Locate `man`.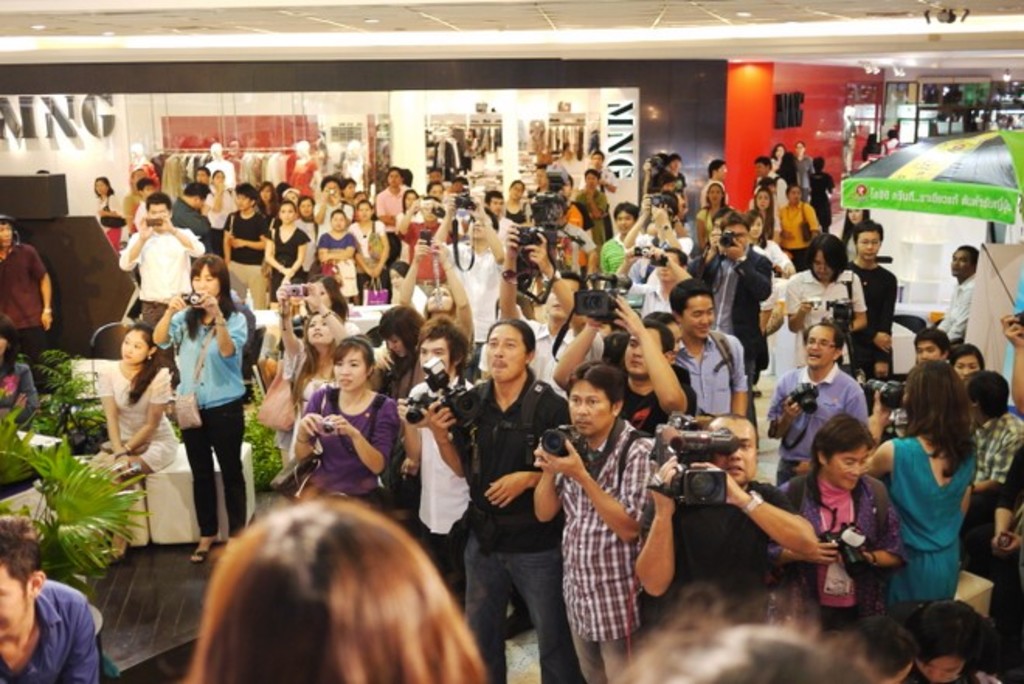
Bounding box: 557/169/593/271.
